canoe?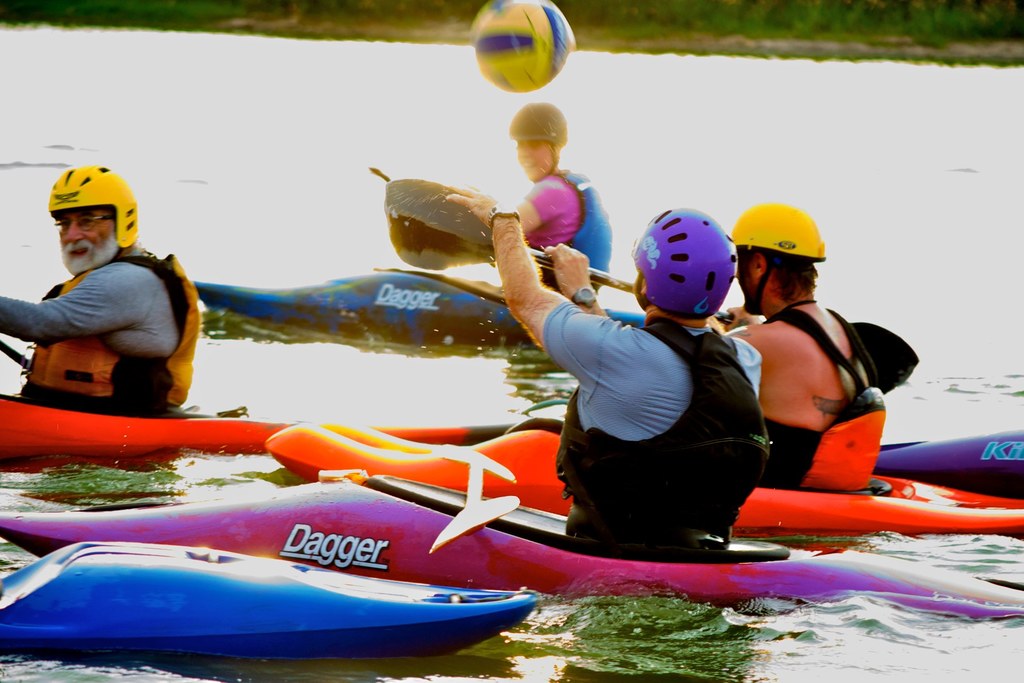
bbox=[872, 428, 1023, 497]
